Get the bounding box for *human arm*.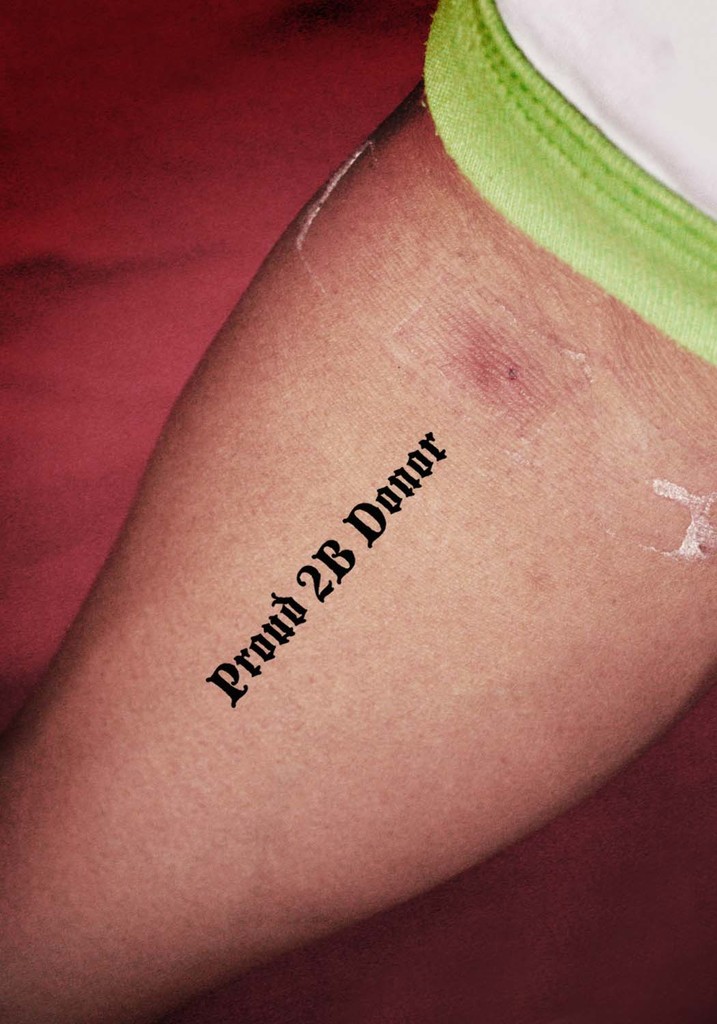
[x1=0, y1=2, x2=716, y2=1023].
